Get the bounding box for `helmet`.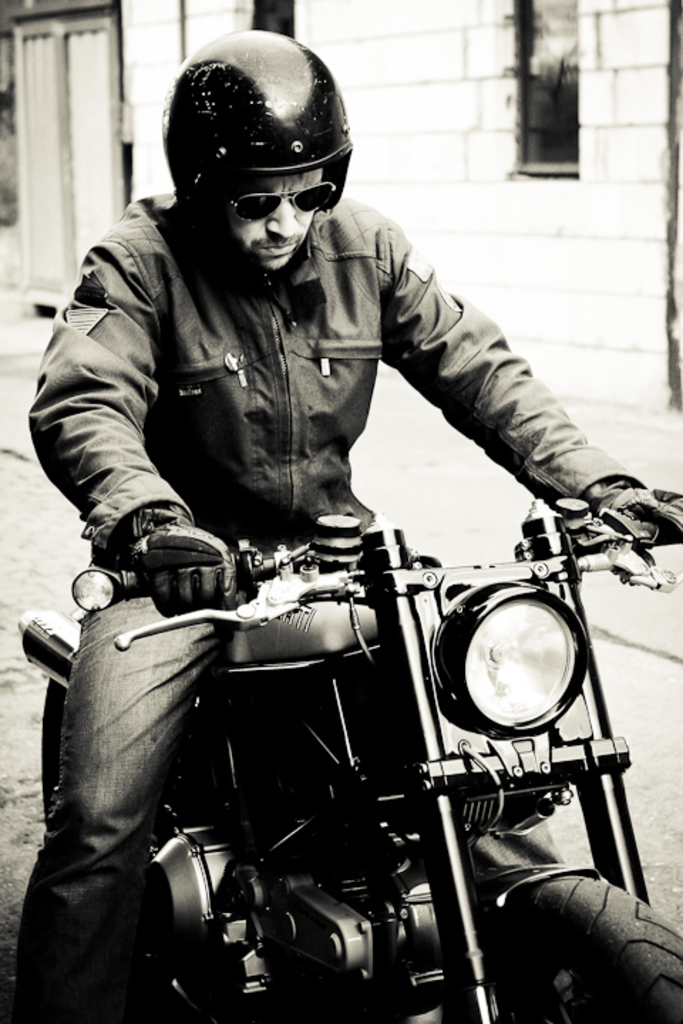
box=[158, 38, 353, 262].
